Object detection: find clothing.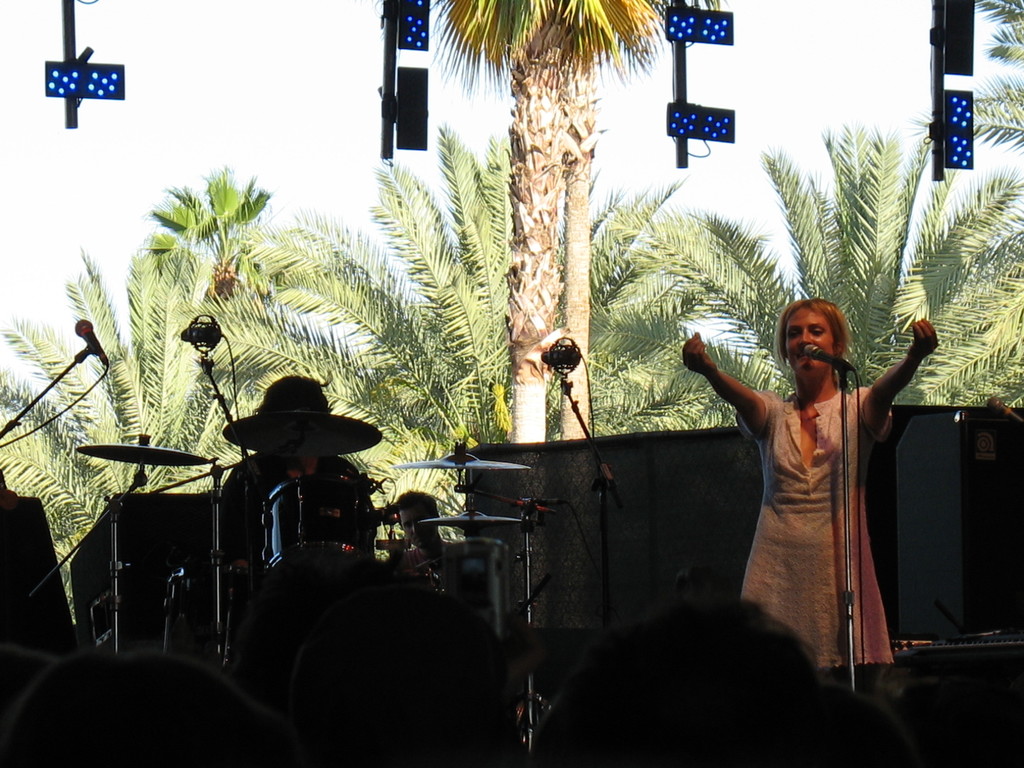
box(218, 447, 372, 620).
